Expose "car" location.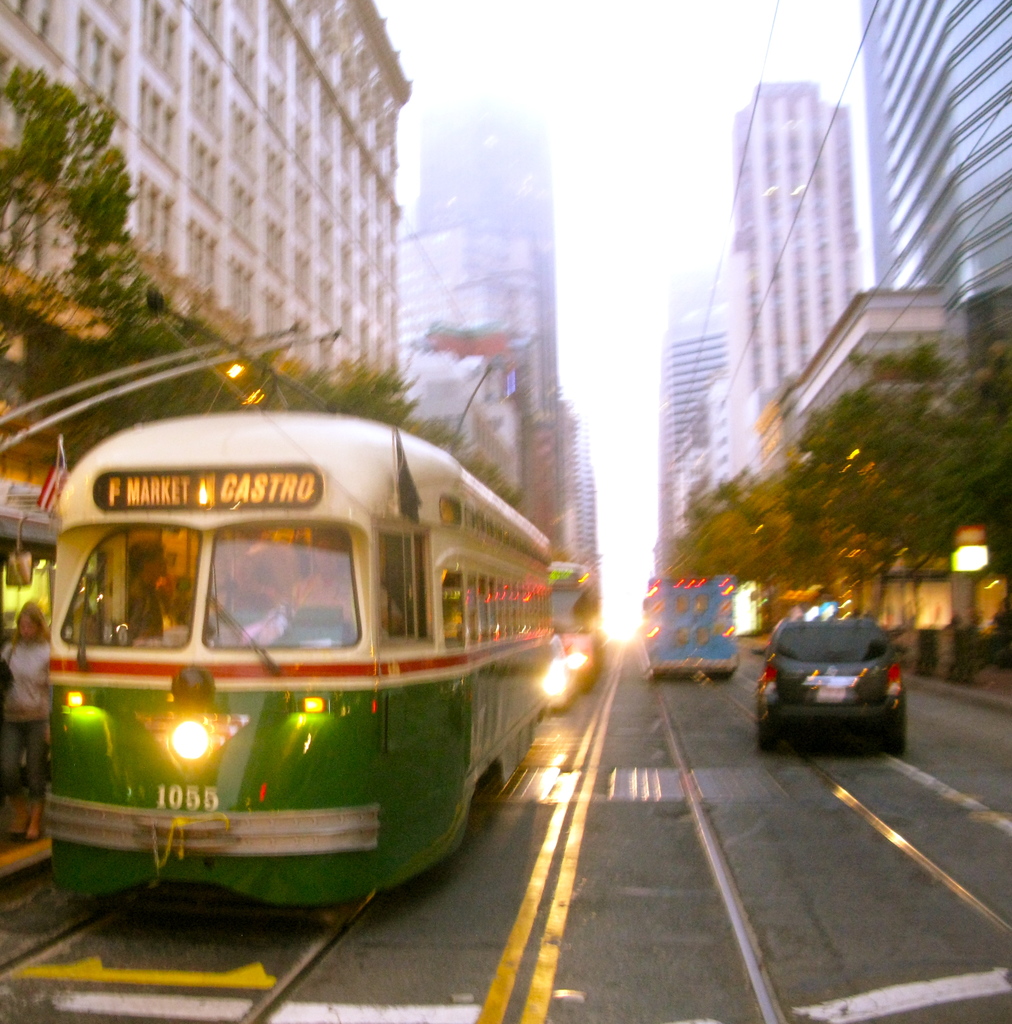
Exposed at locate(757, 605, 924, 745).
